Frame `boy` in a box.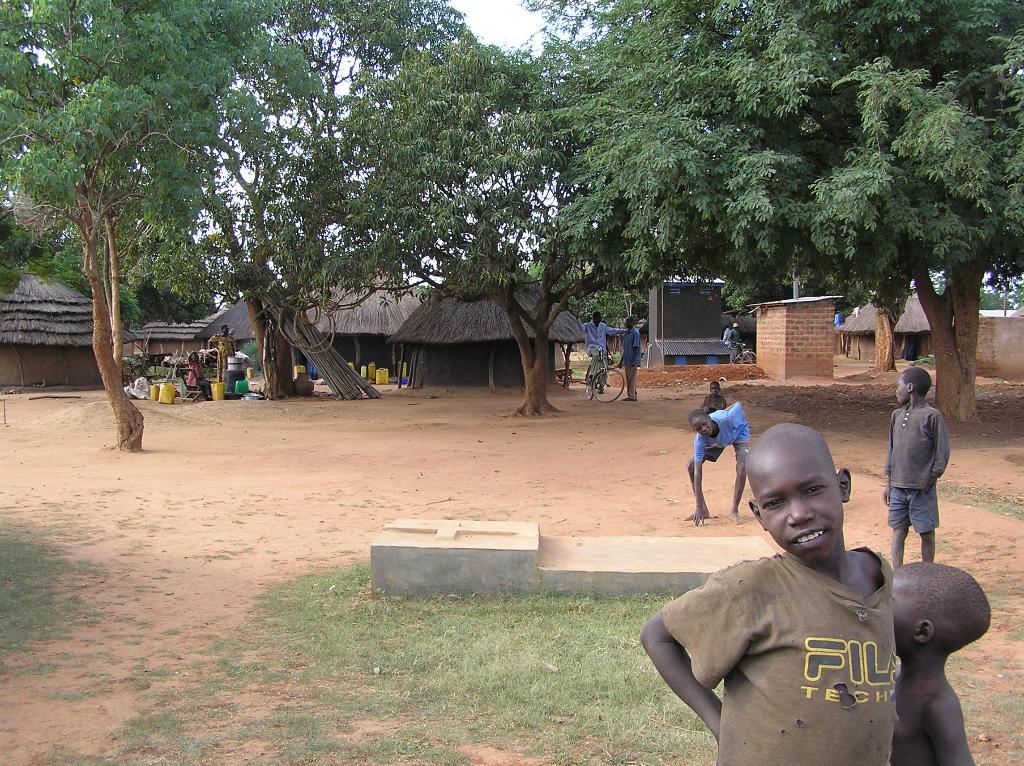
left=882, top=368, right=950, bottom=557.
